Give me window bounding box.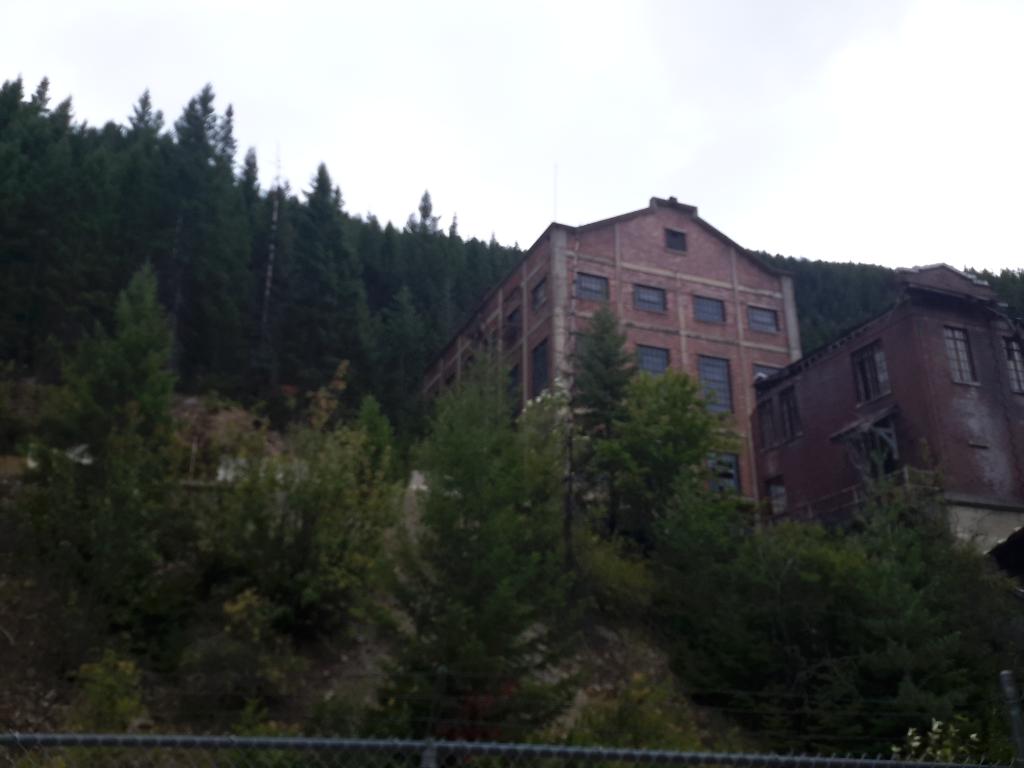
697,352,735,417.
